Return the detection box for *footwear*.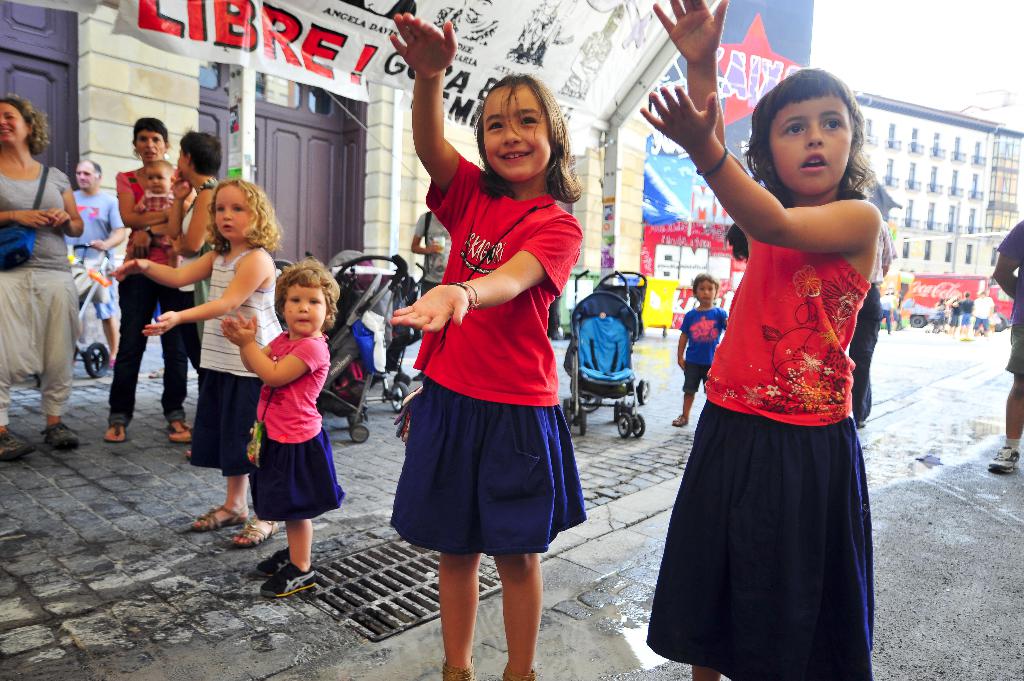
locate(192, 504, 247, 530).
